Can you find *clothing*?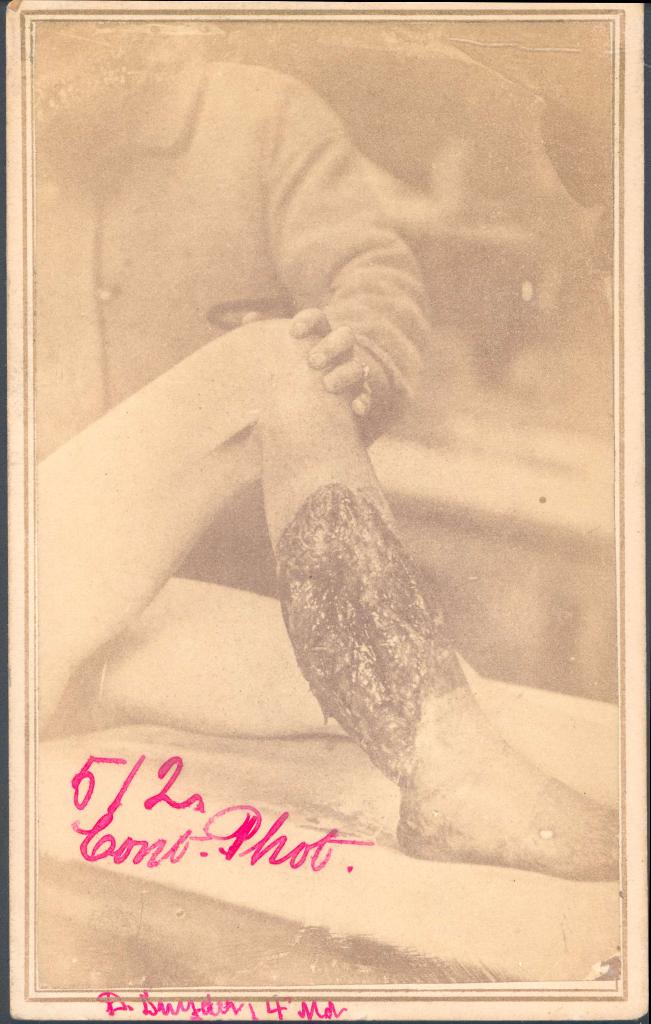
Yes, bounding box: <region>29, 47, 422, 454</region>.
